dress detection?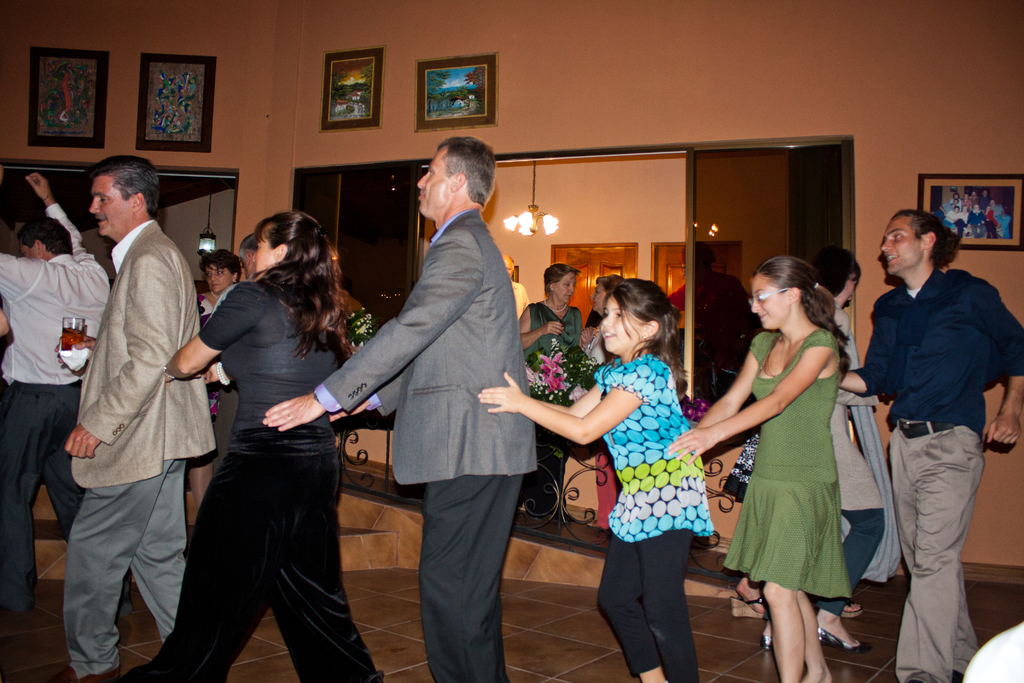
522/299/579/371
